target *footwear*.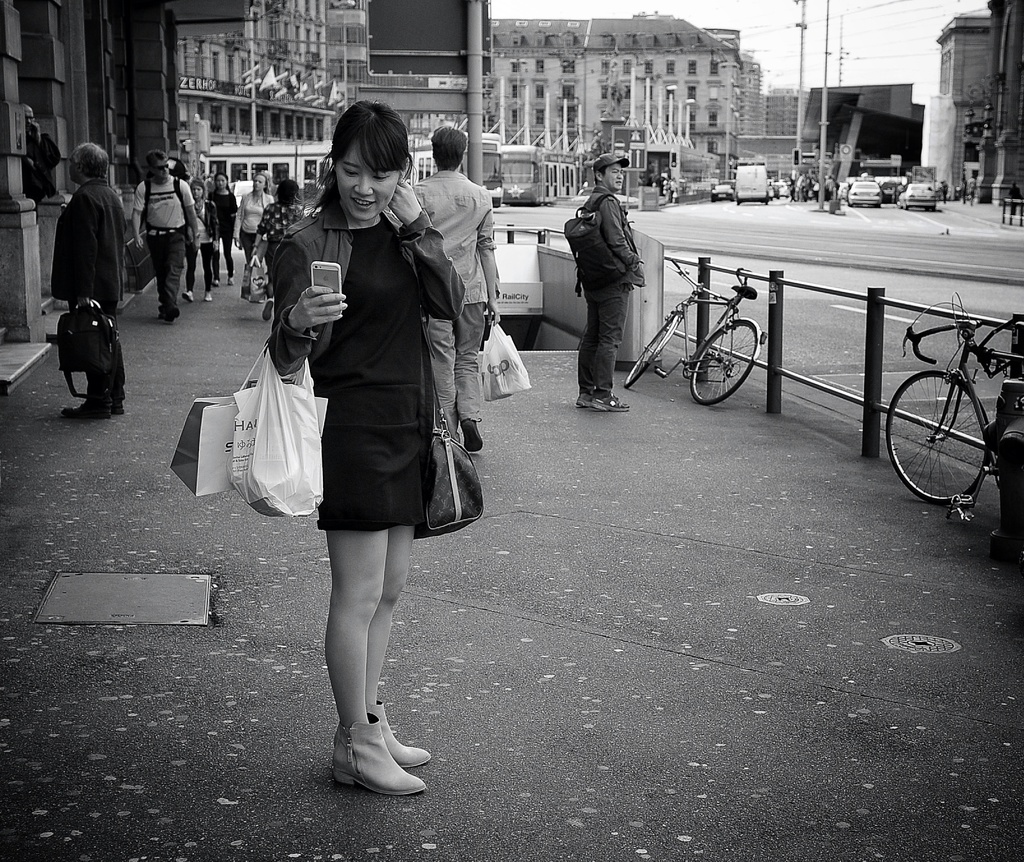
Target region: <region>163, 302, 182, 324</region>.
